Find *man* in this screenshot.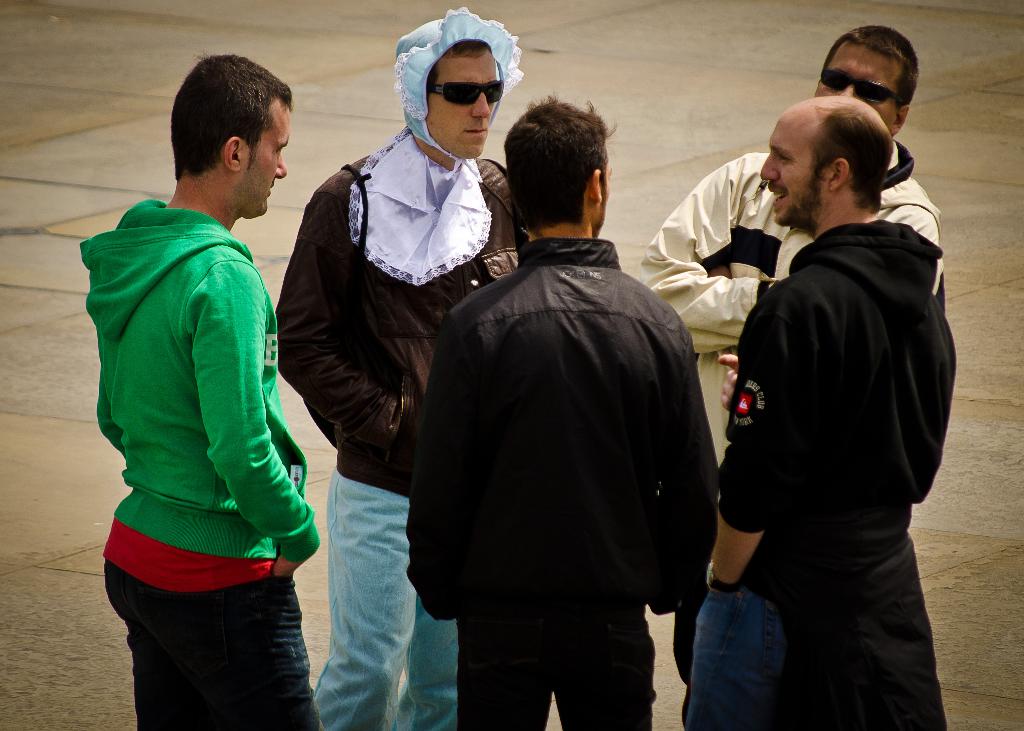
The bounding box for *man* is 410 91 717 730.
